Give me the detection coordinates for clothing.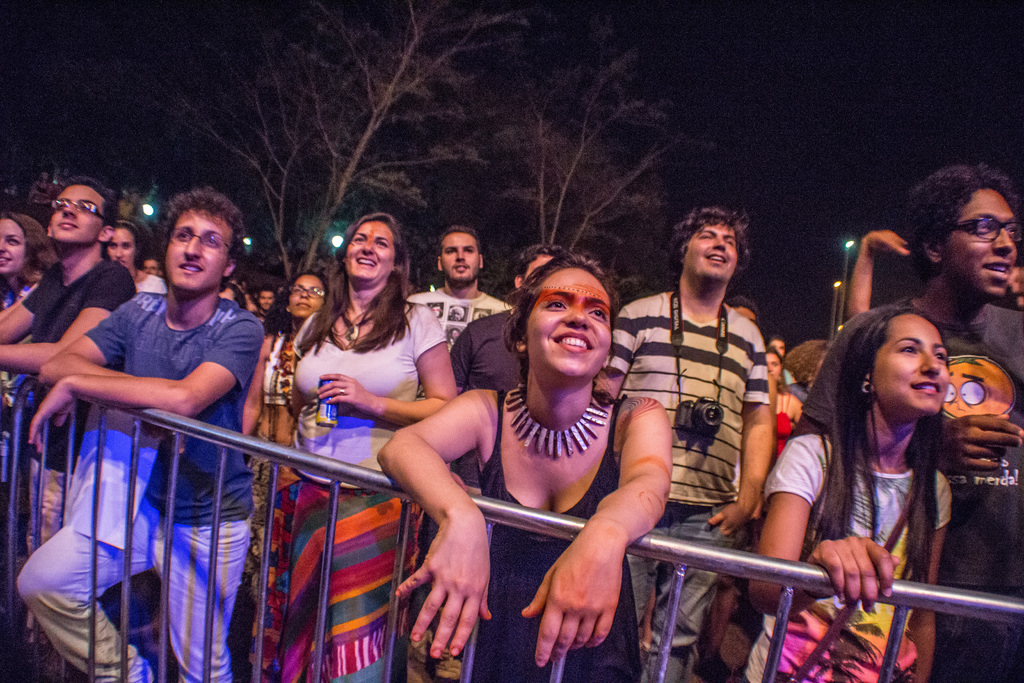
left=136, top=273, right=168, bottom=293.
